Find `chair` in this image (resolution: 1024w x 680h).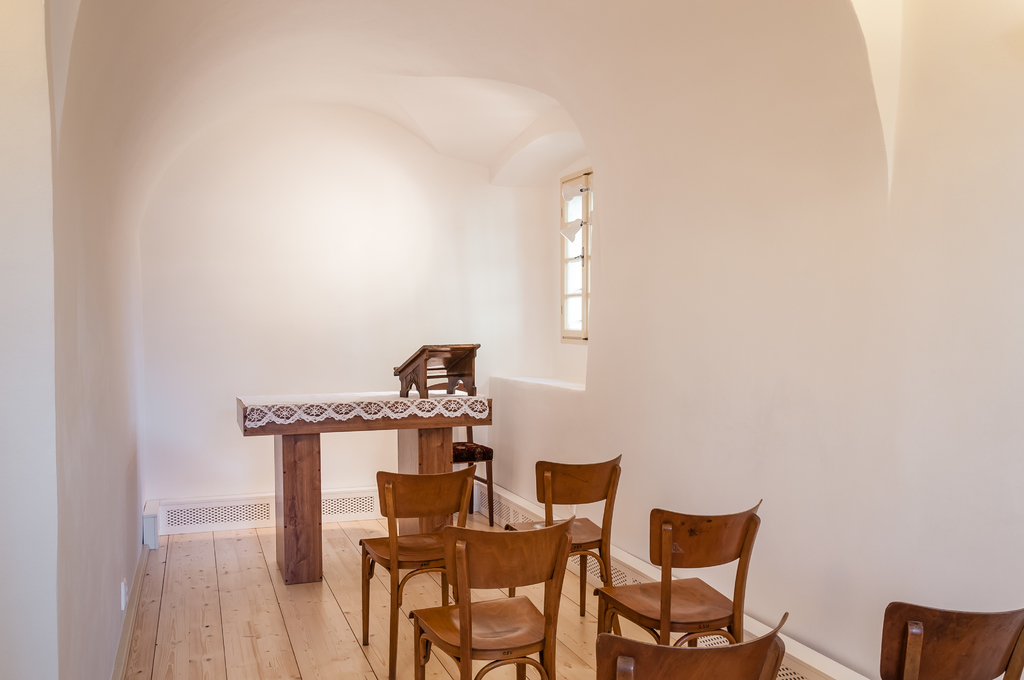
bbox=(448, 386, 503, 522).
